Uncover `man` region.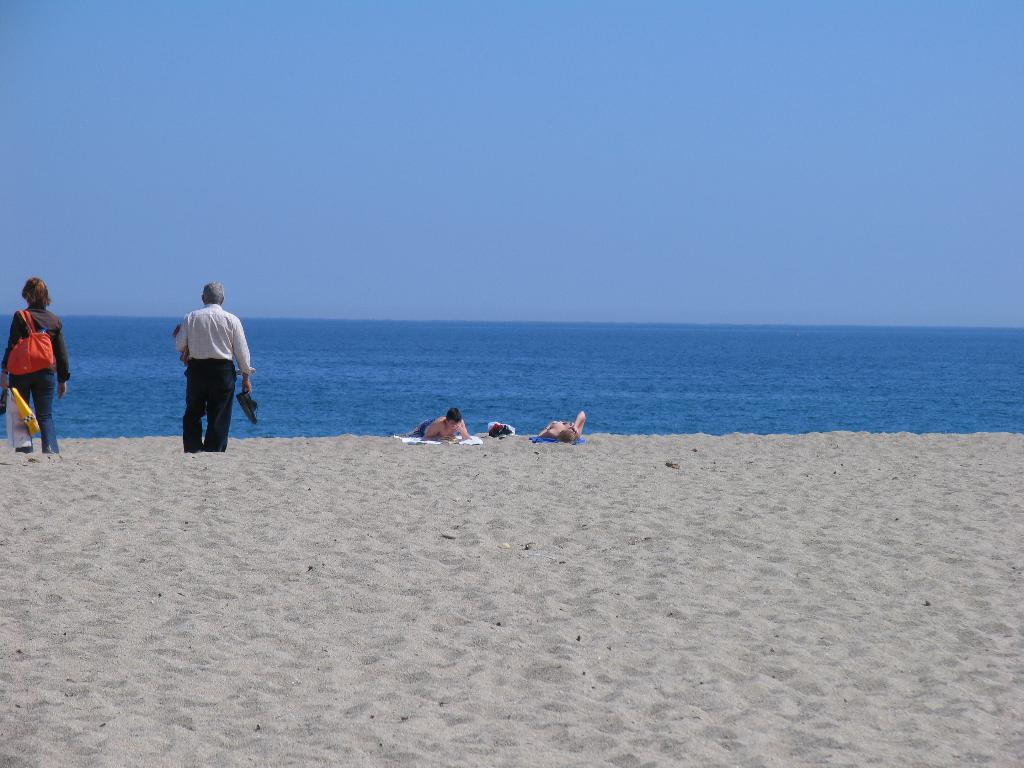
Uncovered: 157/284/242/466.
